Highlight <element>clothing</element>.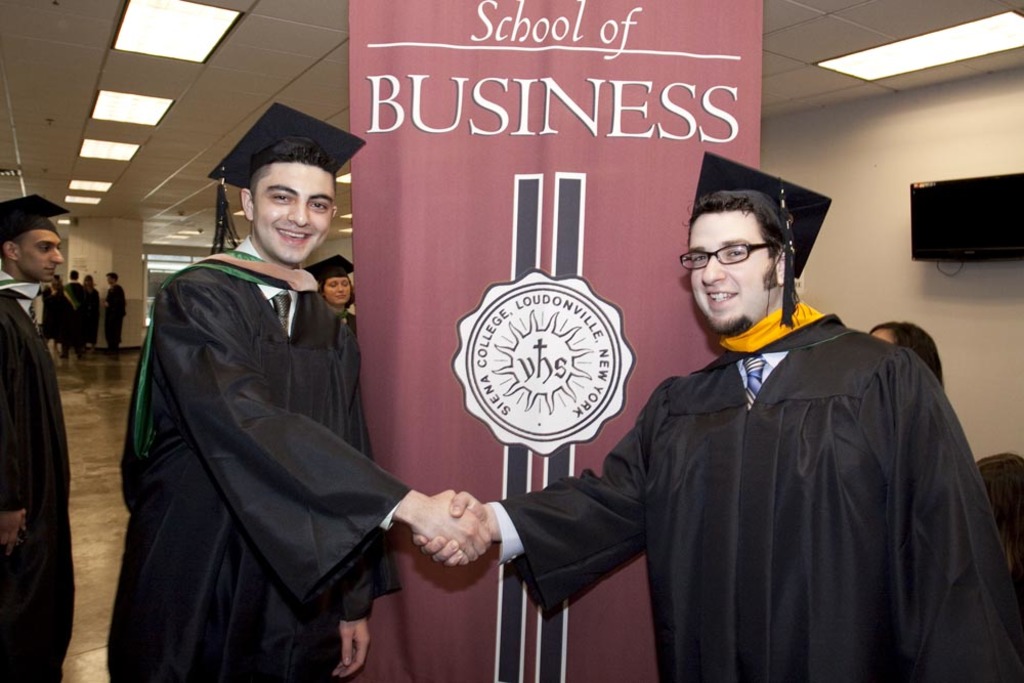
Highlighted region: bbox(492, 296, 1023, 682).
